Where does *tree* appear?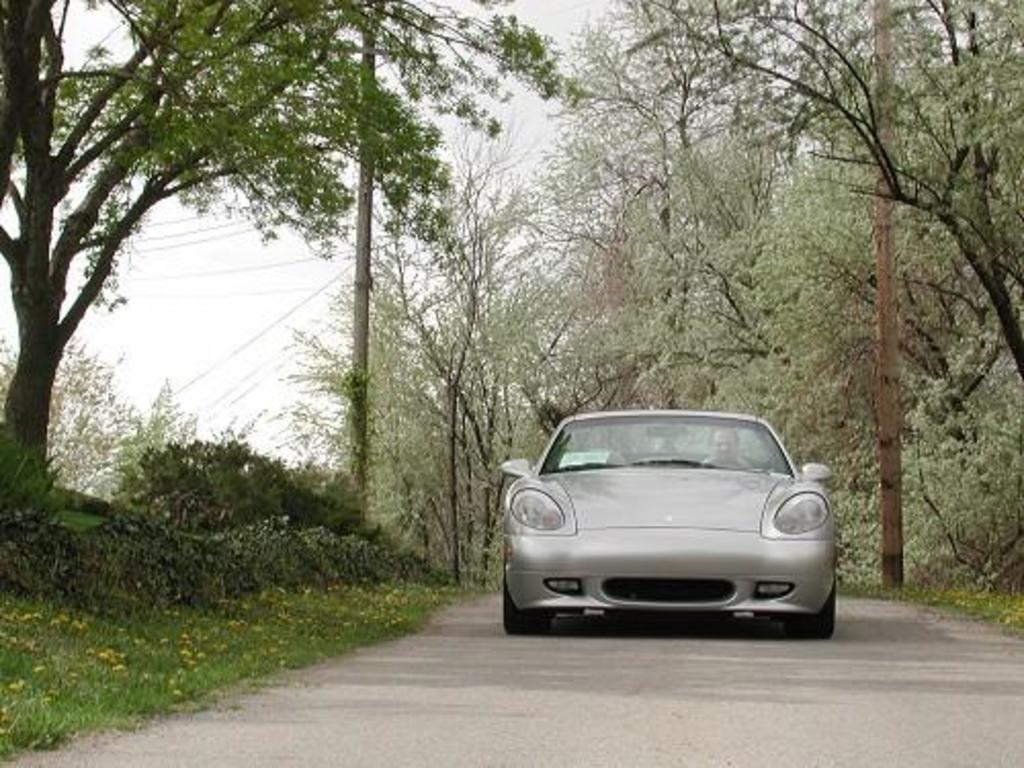
Appears at bbox=[287, 268, 446, 565].
